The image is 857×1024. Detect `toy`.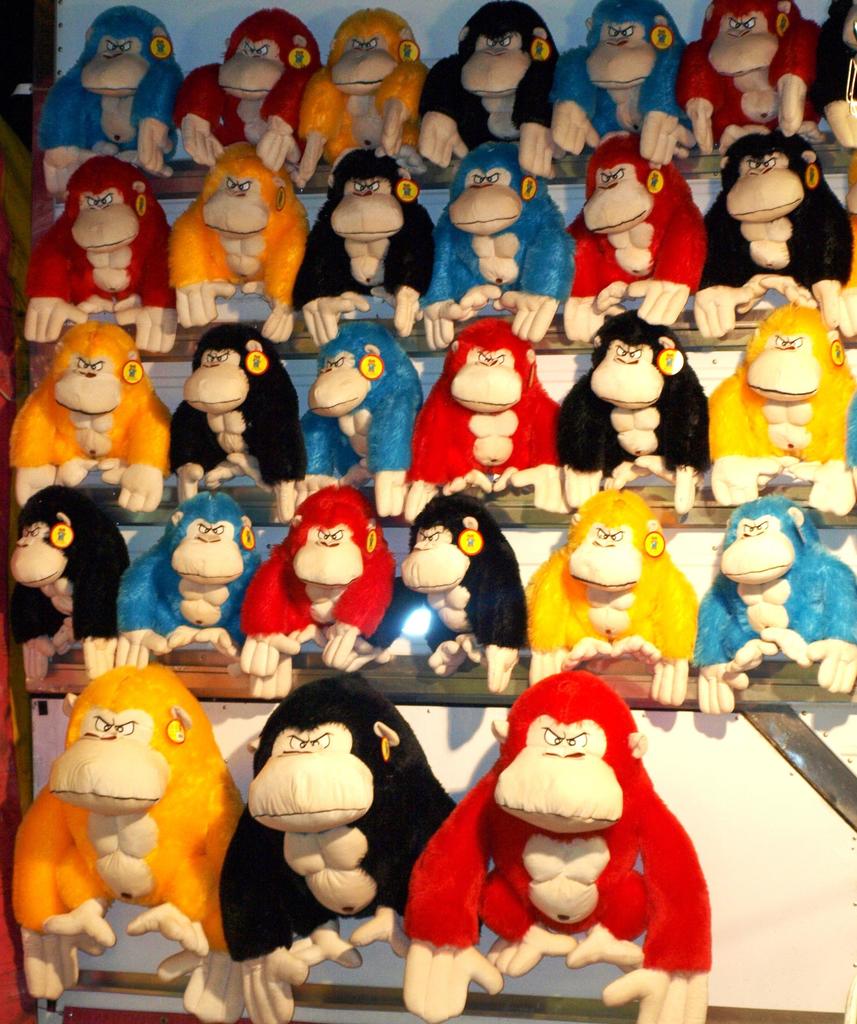
Detection: {"x1": 169, "y1": 147, "x2": 311, "y2": 342}.
